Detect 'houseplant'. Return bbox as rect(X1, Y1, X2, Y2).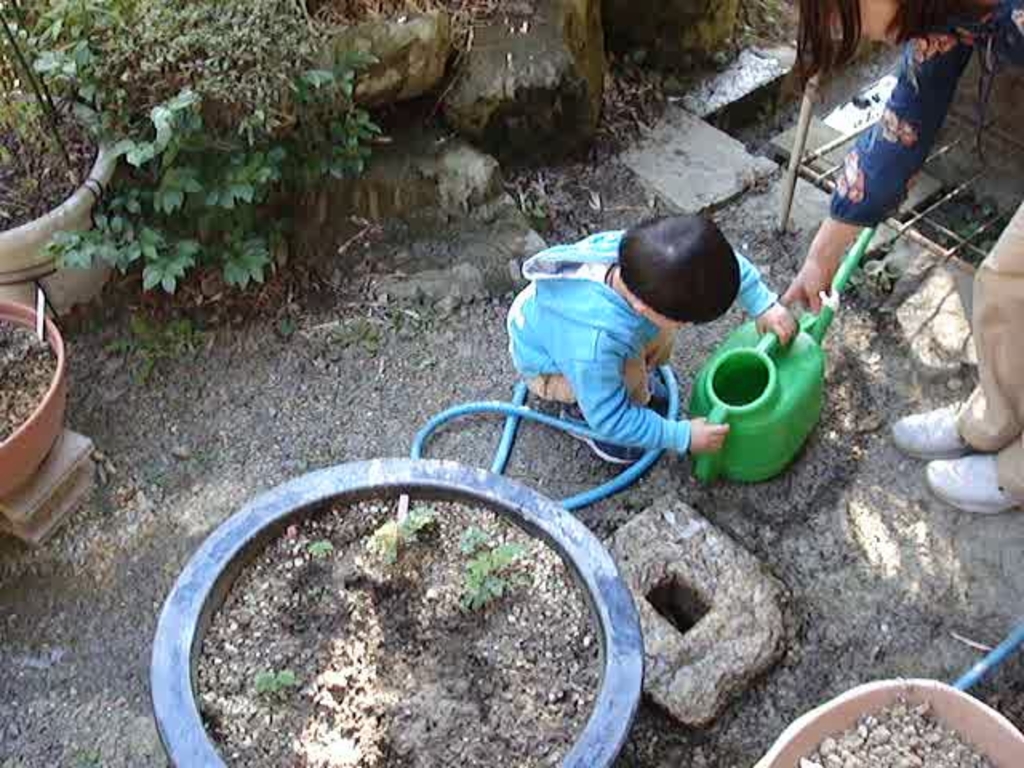
rect(0, 13, 118, 320).
